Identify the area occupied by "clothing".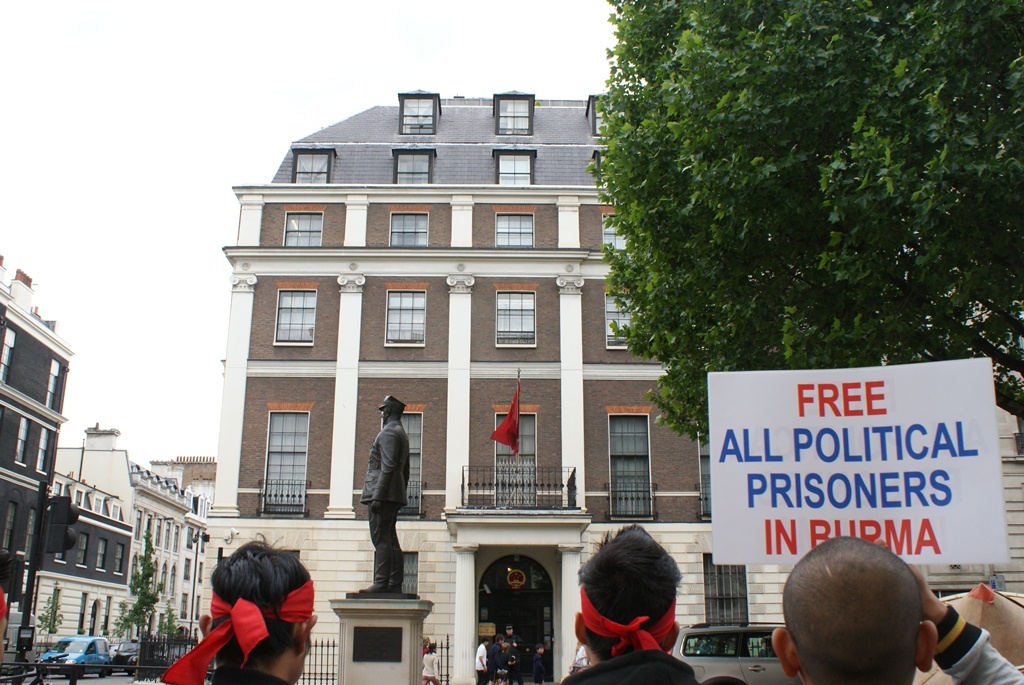
Area: crop(562, 651, 753, 684).
